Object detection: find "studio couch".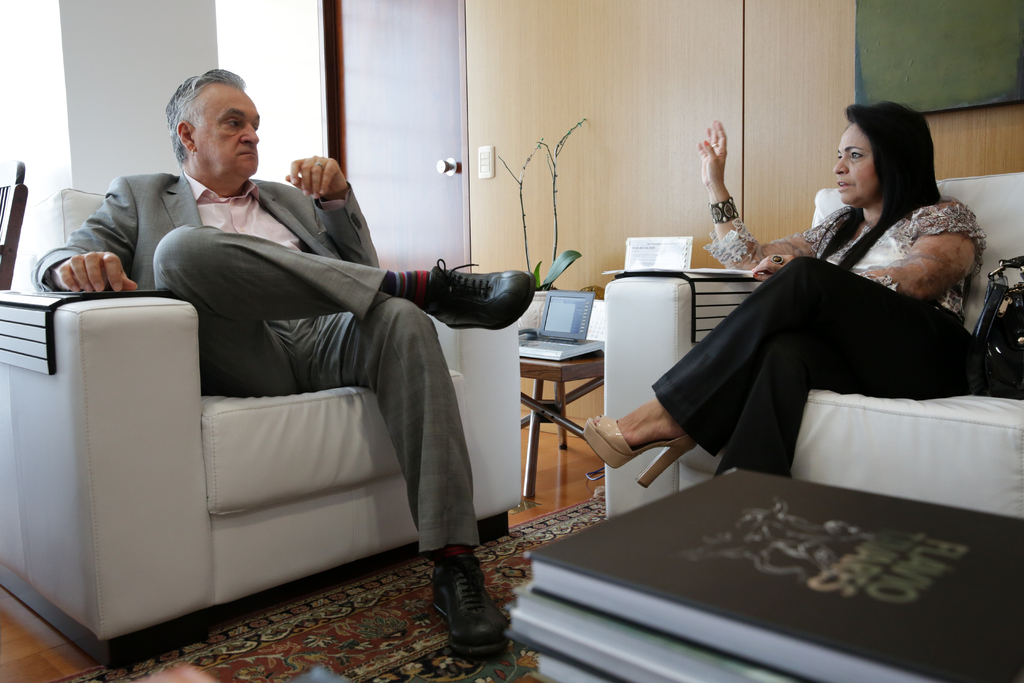
crop(0, 182, 529, 664).
